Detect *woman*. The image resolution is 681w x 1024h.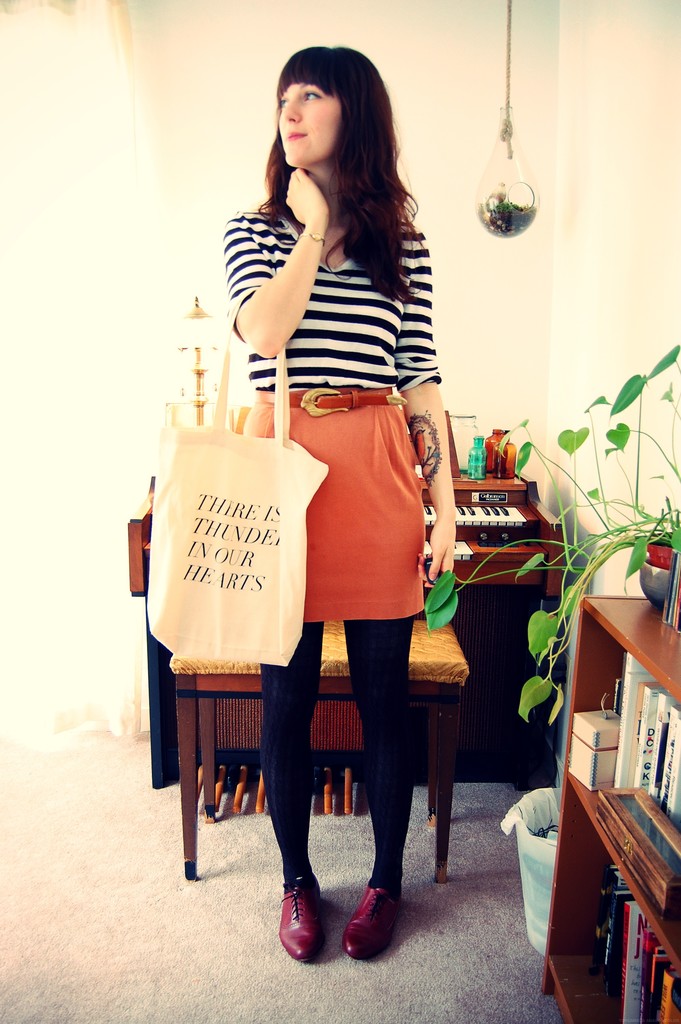
l=217, t=22, r=466, b=938.
